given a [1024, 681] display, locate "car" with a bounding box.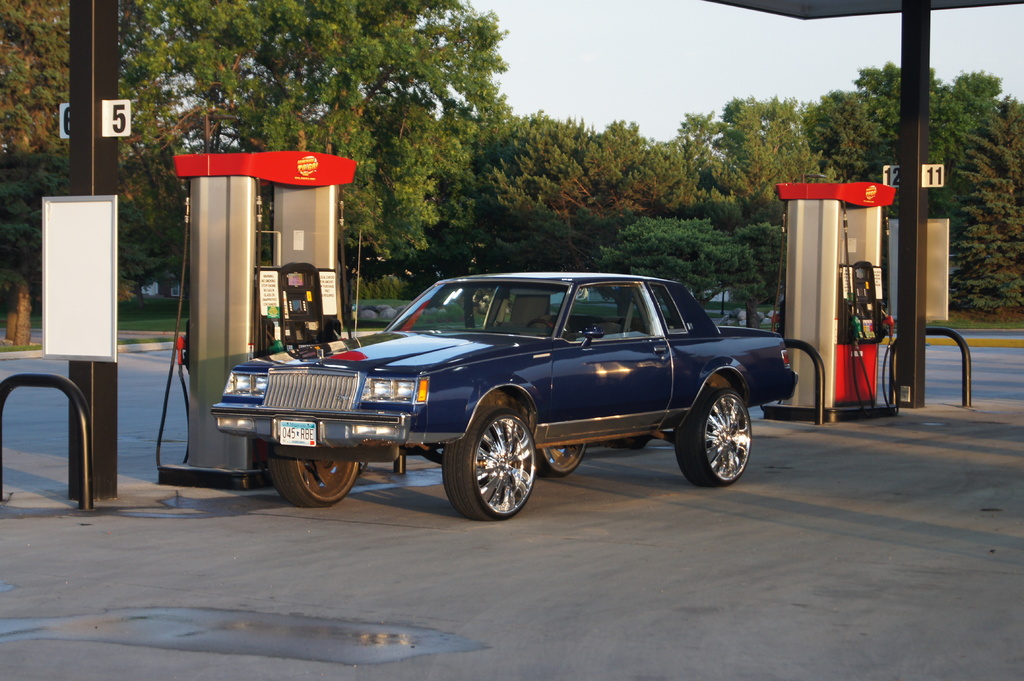
Located: select_region(213, 259, 795, 523).
